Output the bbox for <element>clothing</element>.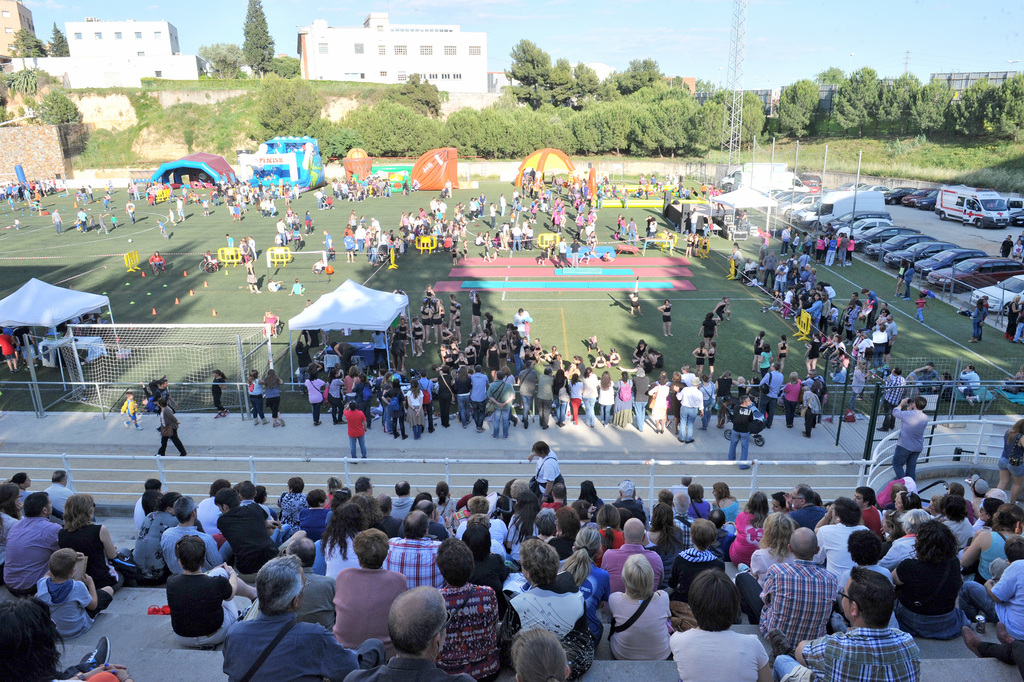
{"x1": 215, "y1": 508, "x2": 278, "y2": 573}.
